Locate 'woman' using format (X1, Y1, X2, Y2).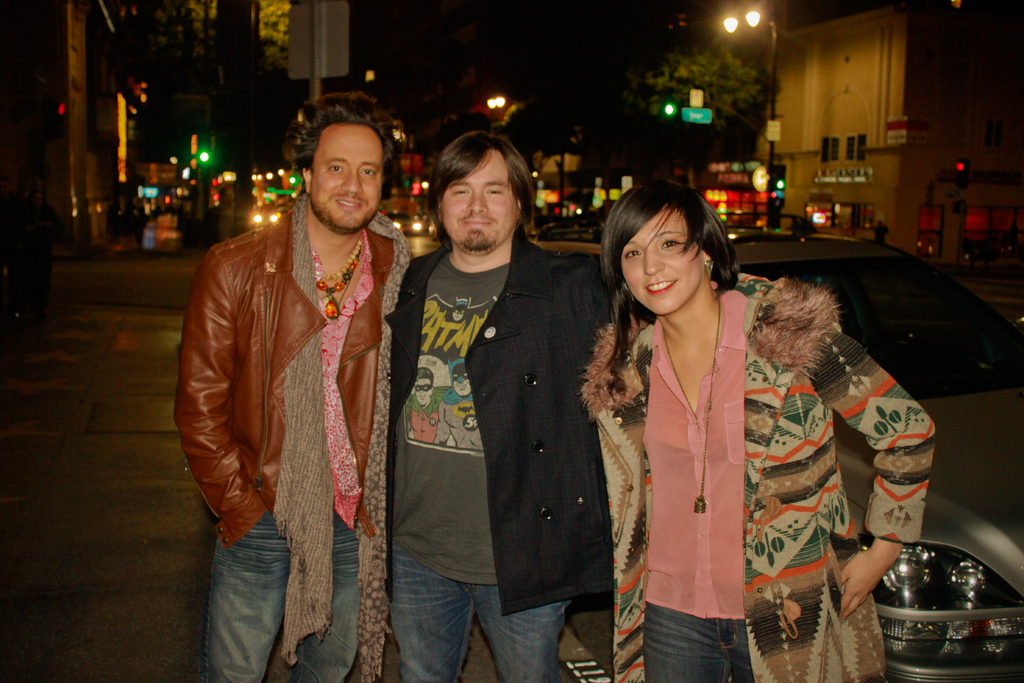
(568, 200, 870, 682).
